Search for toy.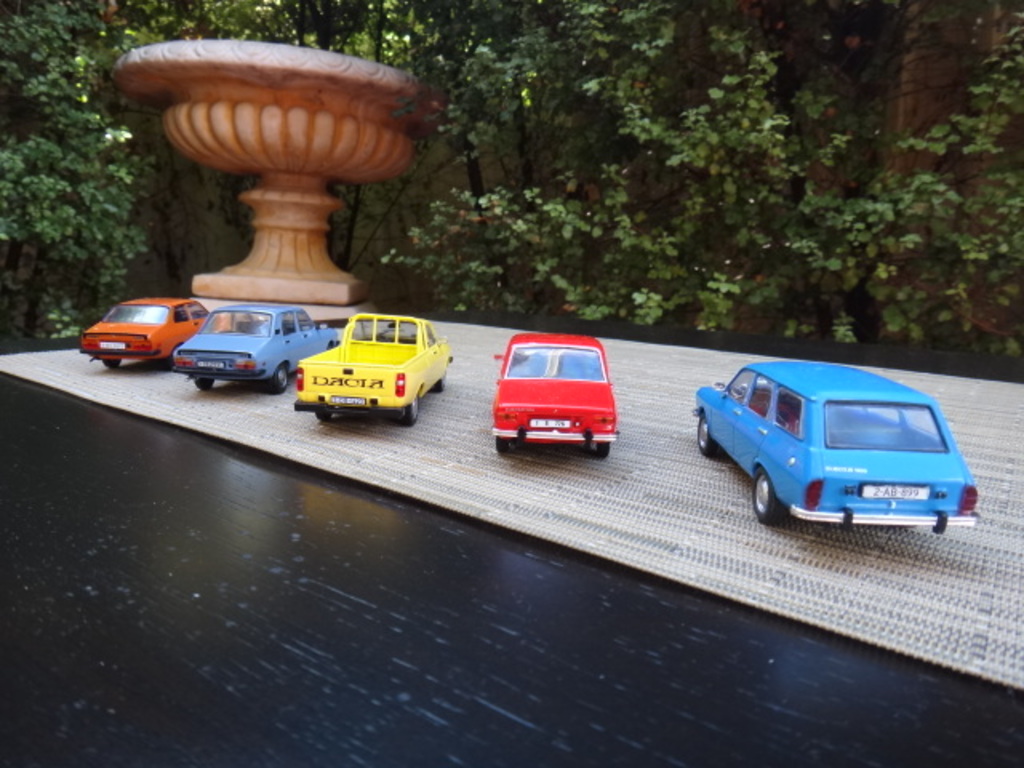
Found at Rect(290, 310, 451, 421).
